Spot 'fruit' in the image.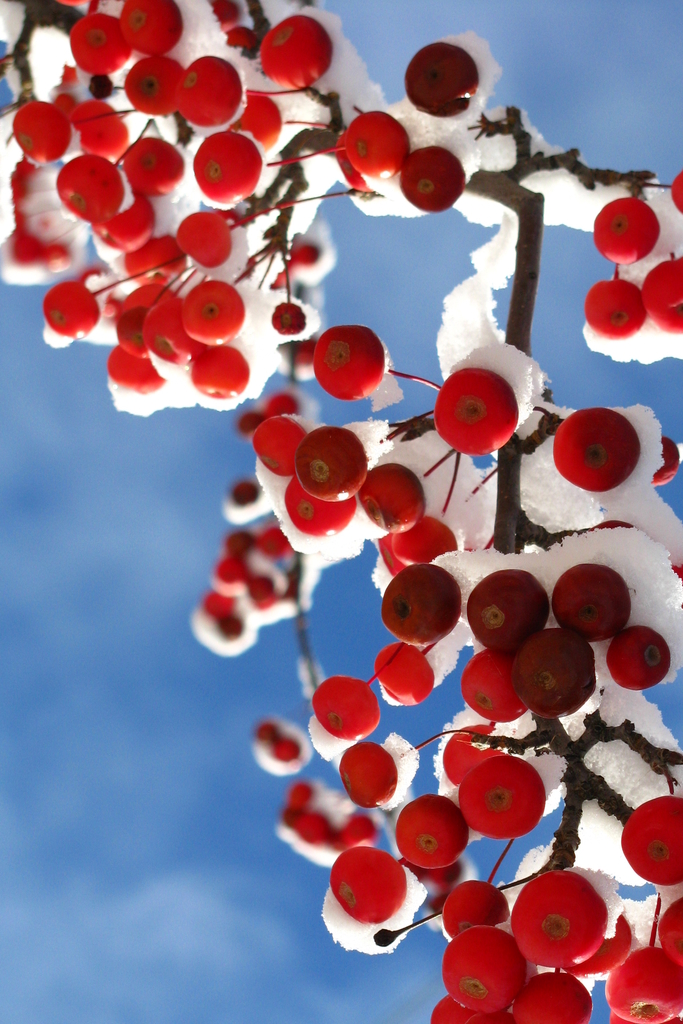
'fruit' found at [585, 280, 646, 339].
